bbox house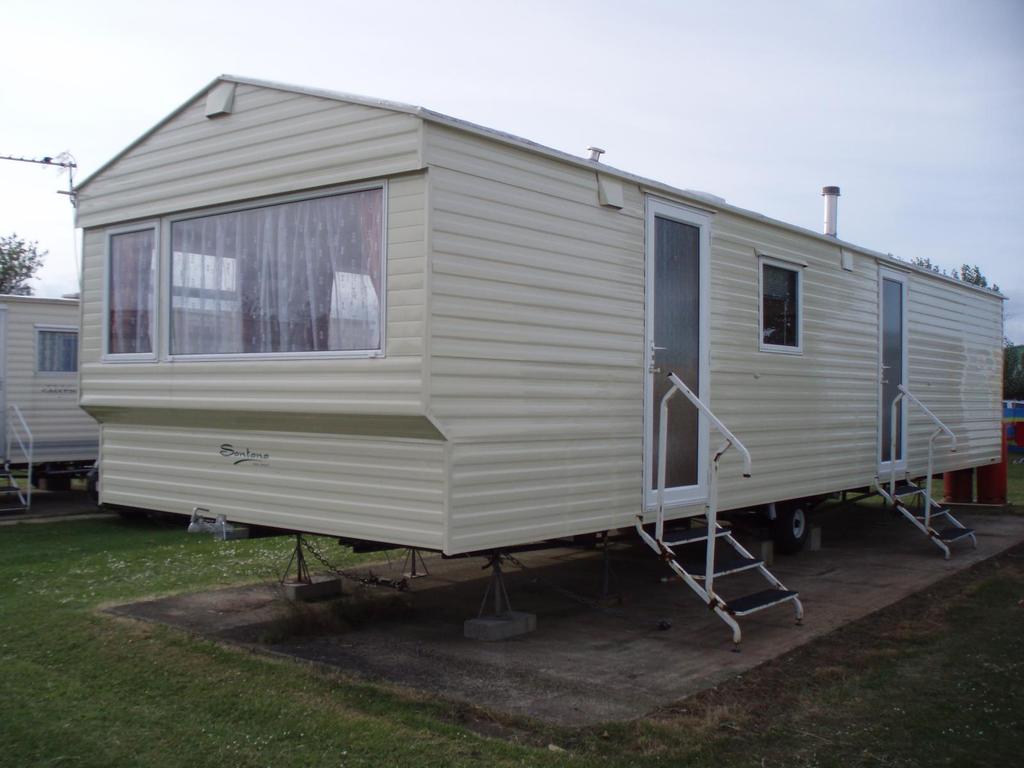
bbox(44, 70, 1012, 661)
